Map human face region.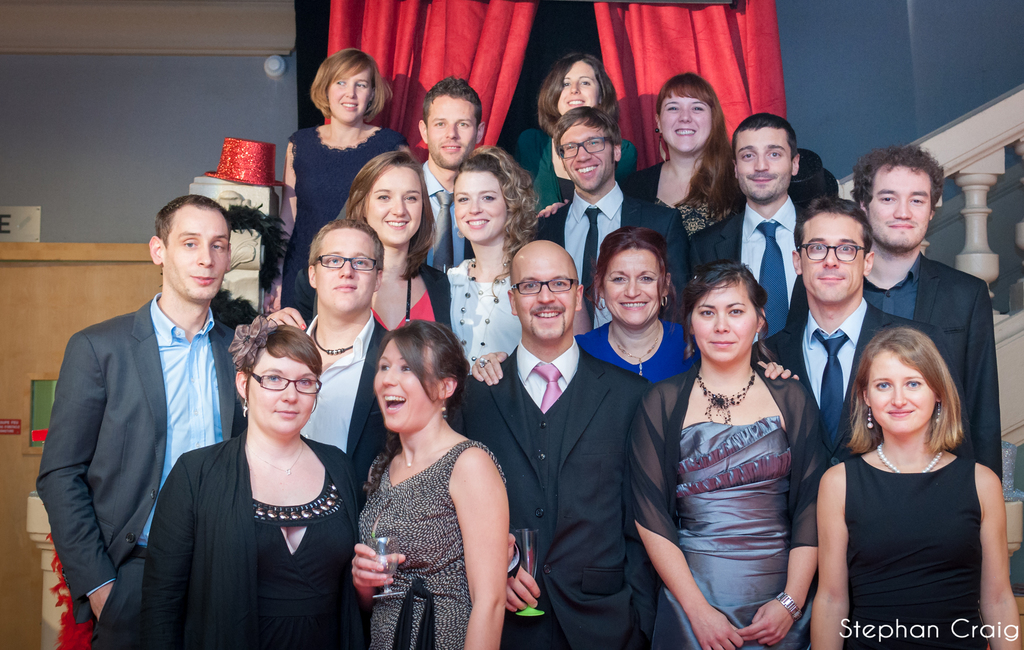
Mapped to locate(796, 212, 865, 308).
